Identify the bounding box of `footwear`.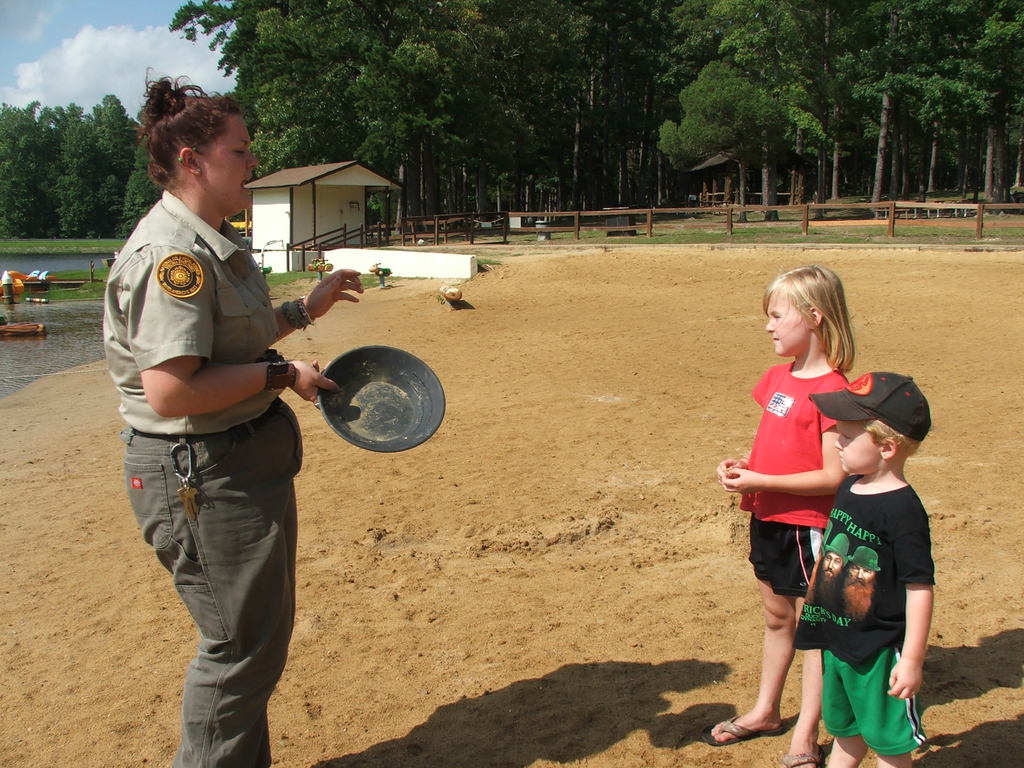
779/743/822/767.
